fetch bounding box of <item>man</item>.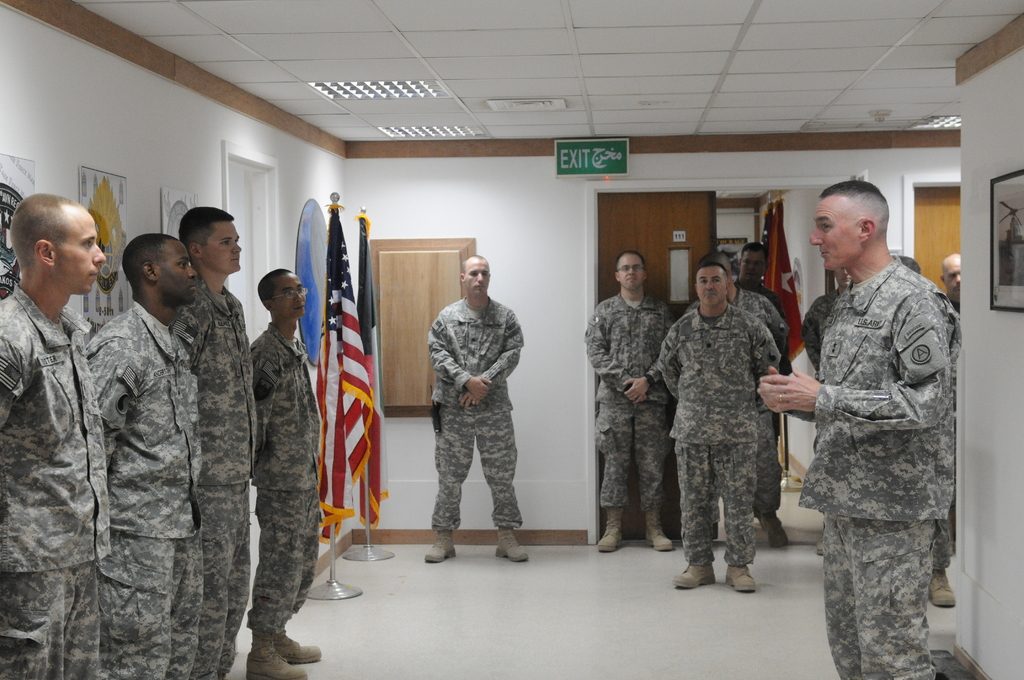
Bbox: locate(793, 170, 968, 675).
